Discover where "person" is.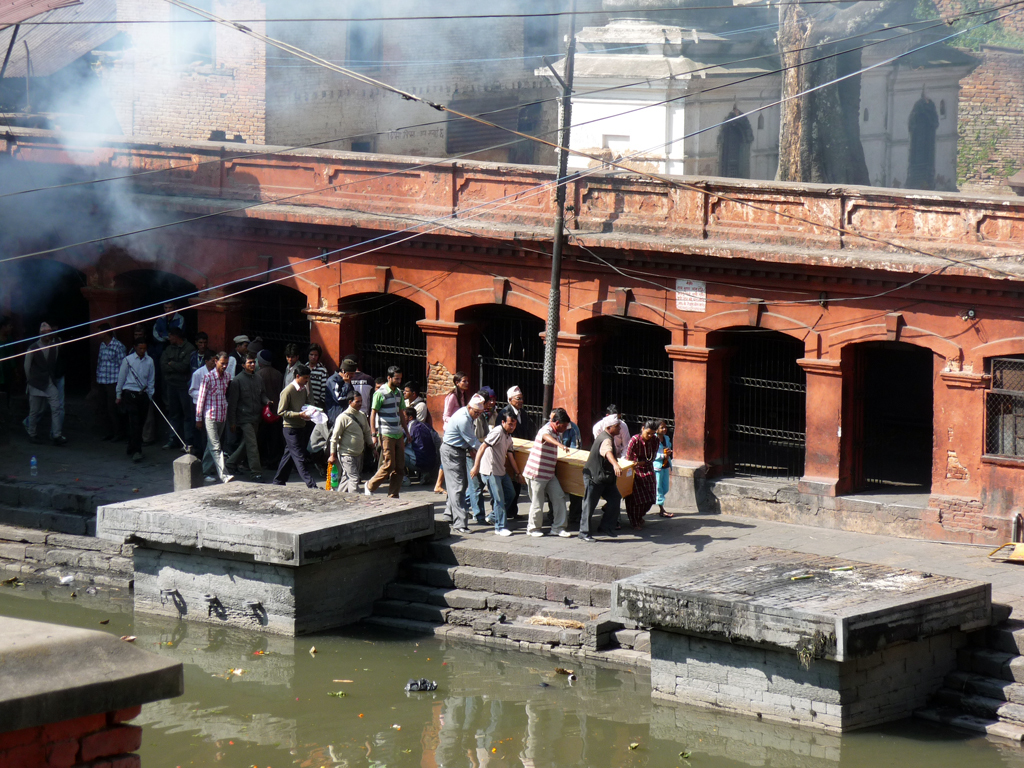
Discovered at x1=401, y1=380, x2=428, y2=428.
